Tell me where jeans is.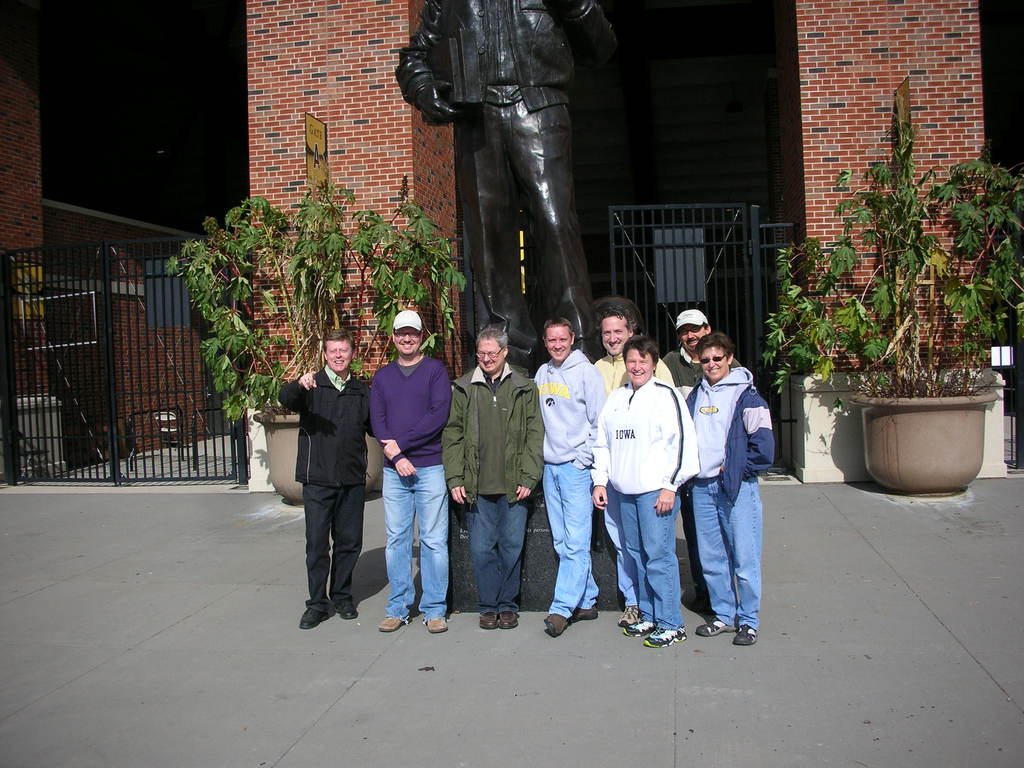
jeans is at [593,490,634,606].
